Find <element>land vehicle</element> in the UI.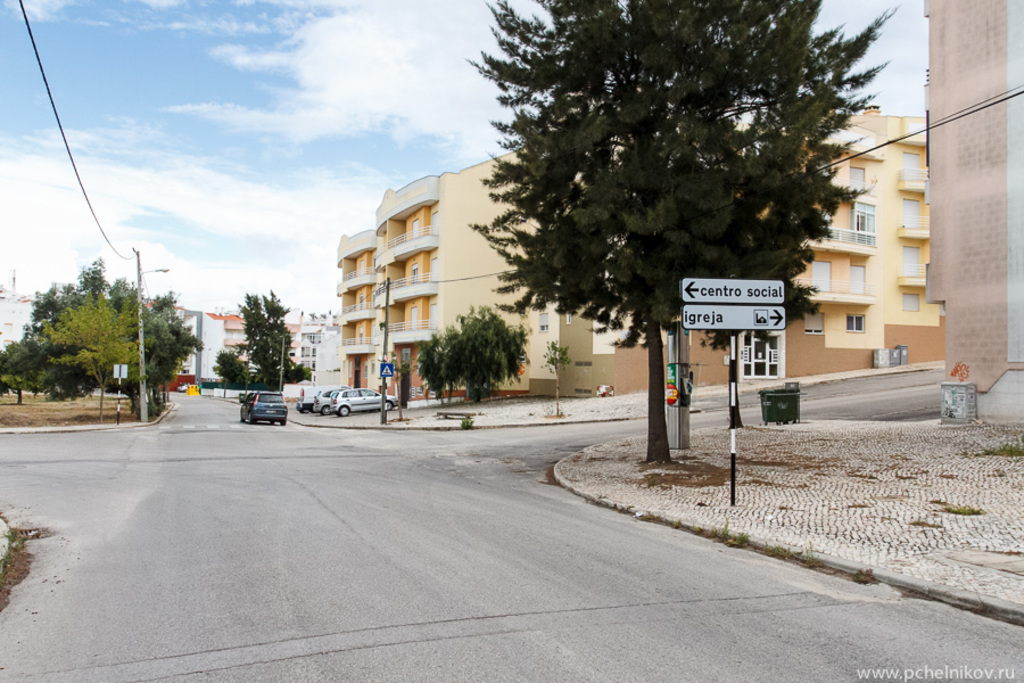
UI element at <bbox>307, 384, 313, 406</bbox>.
